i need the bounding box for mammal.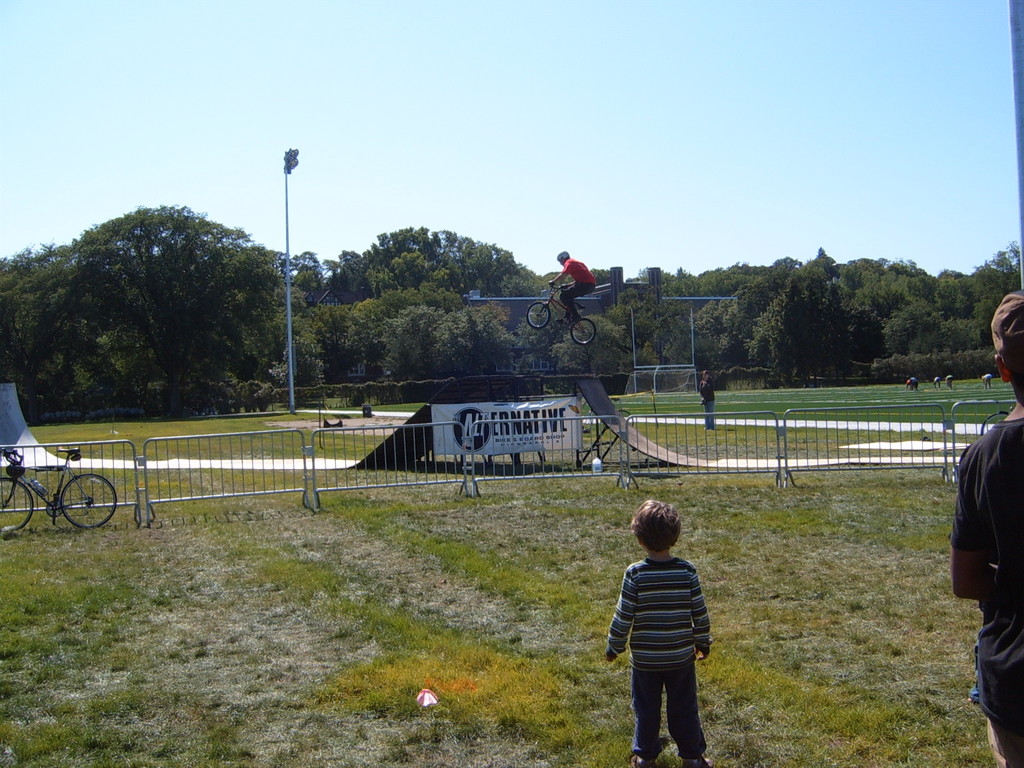
Here it is: detection(696, 371, 720, 429).
